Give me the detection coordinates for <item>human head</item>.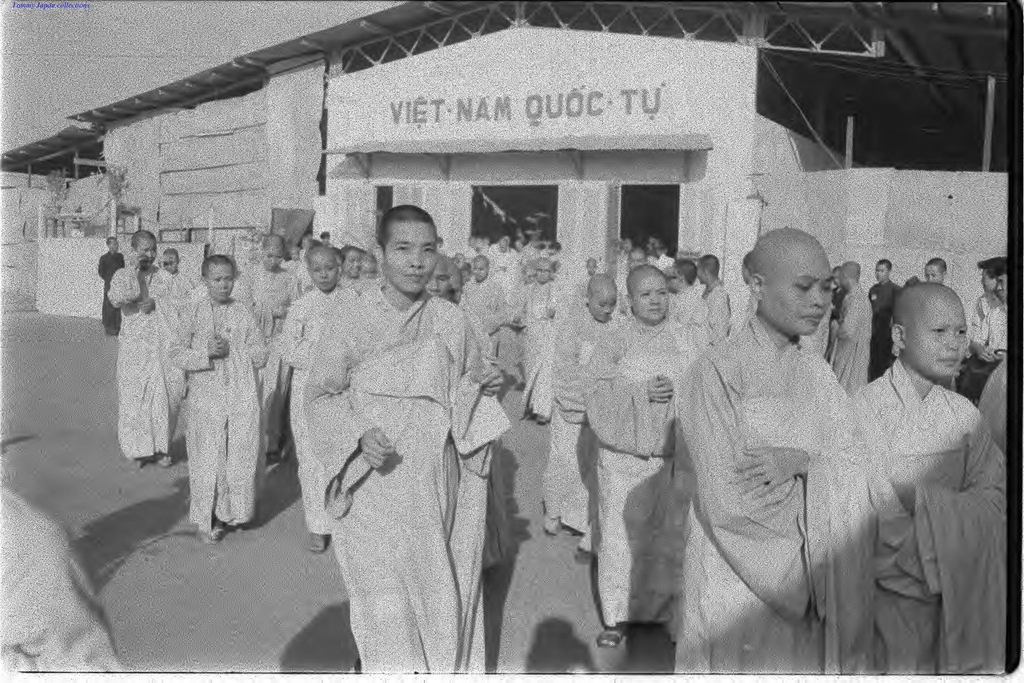
x1=367, y1=251, x2=378, y2=281.
